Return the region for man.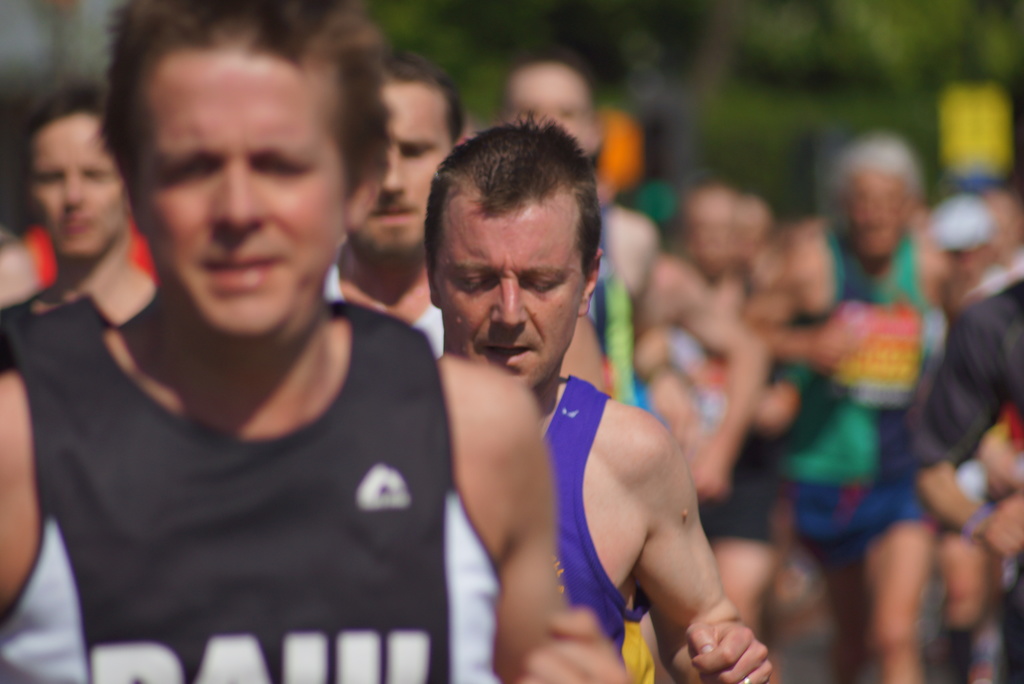
x1=333, y1=58, x2=475, y2=351.
